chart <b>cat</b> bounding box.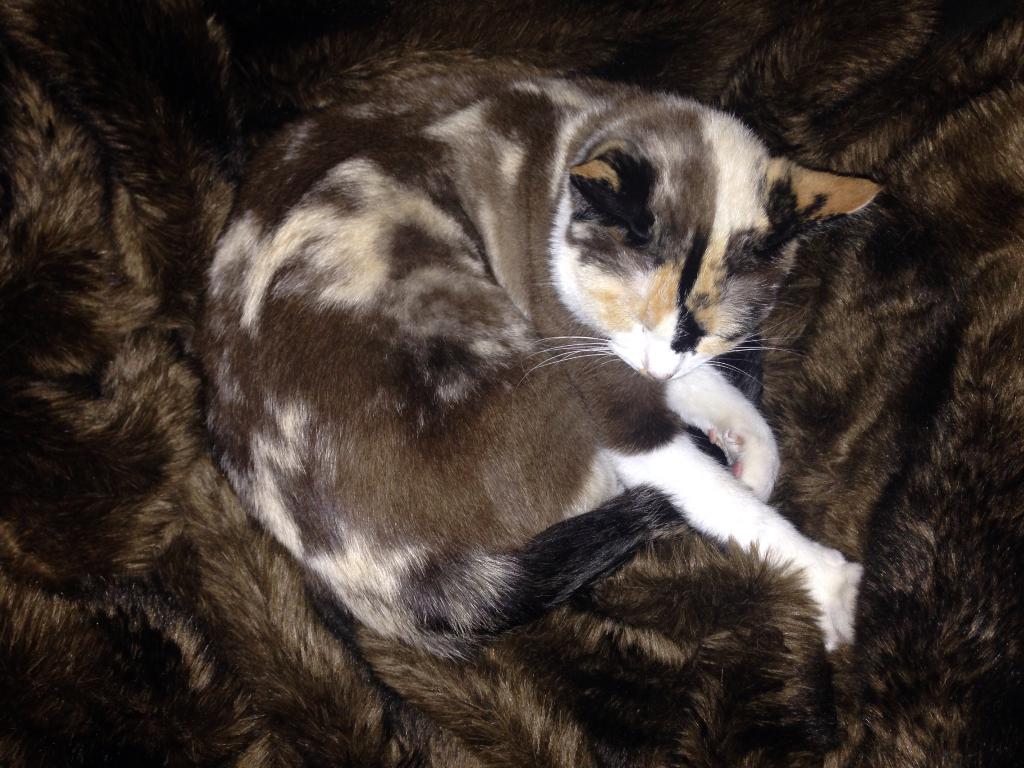
Charted: (189,45,888,659).
